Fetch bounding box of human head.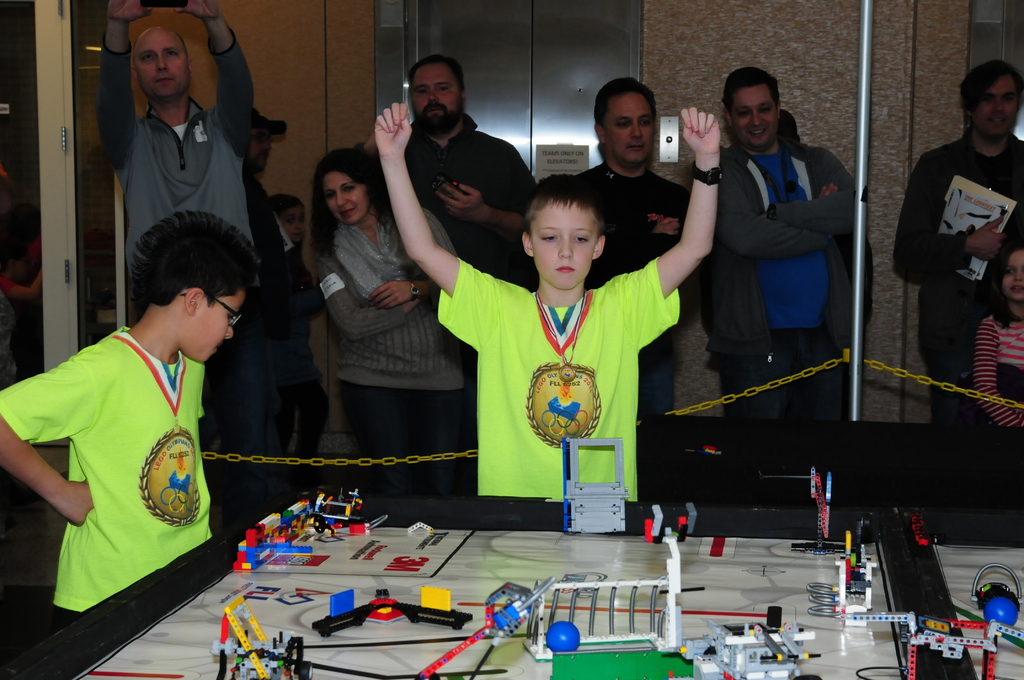
Bbox: box(269, 194, 307, 248).
